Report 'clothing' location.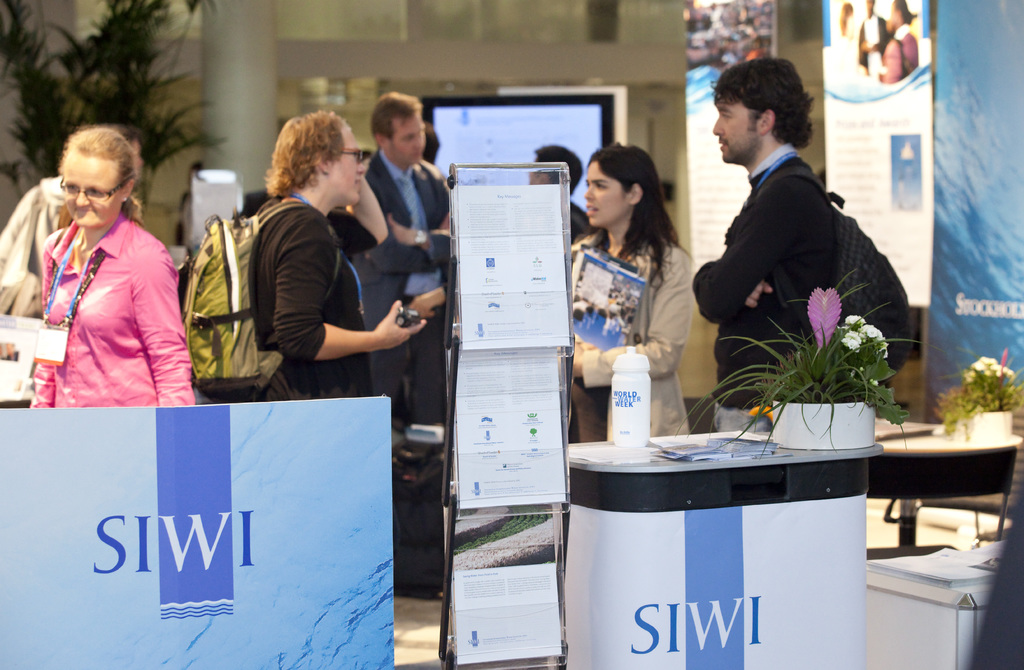
Report: [689,131,840,437].
